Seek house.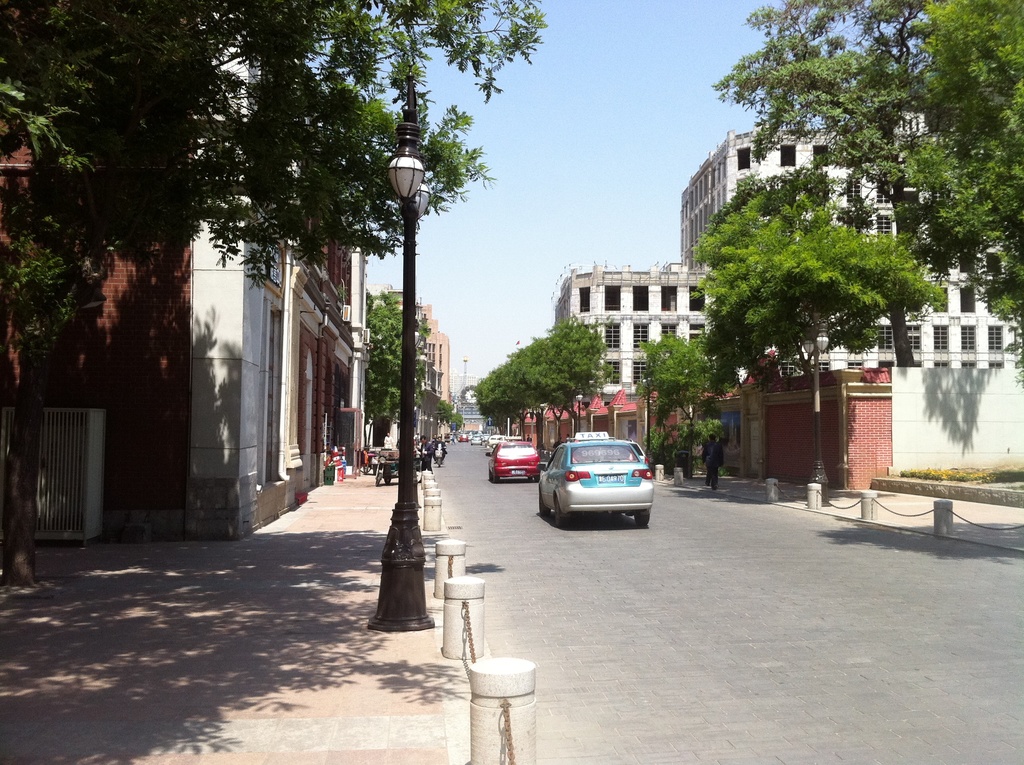
pyautogui.locateOnScreen(3, 6, 378, 546).
